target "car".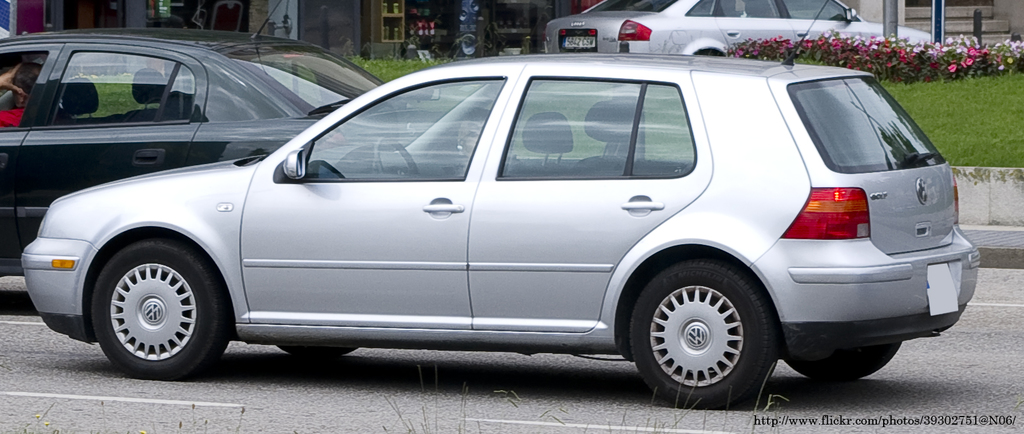
Target region: bbox=[0, 35, 488, 277].
